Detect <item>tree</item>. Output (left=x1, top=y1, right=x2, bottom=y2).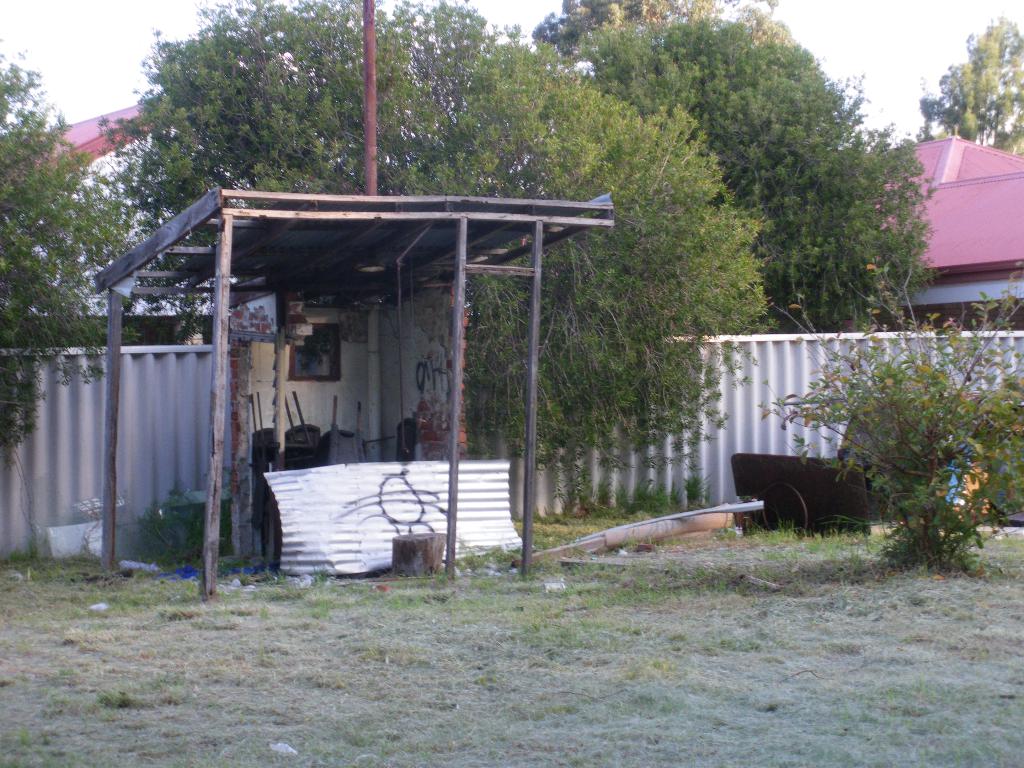
(left=163, top=43, right=774, bottom=516).
